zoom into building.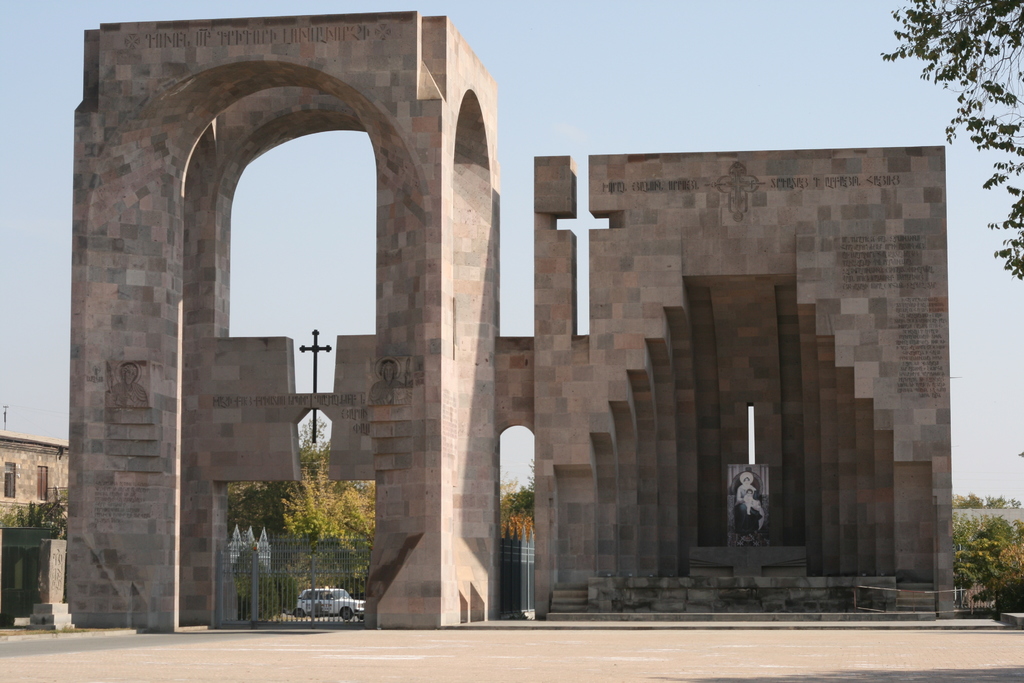
Zoom target: bbox(0, 429, 74, 624).
